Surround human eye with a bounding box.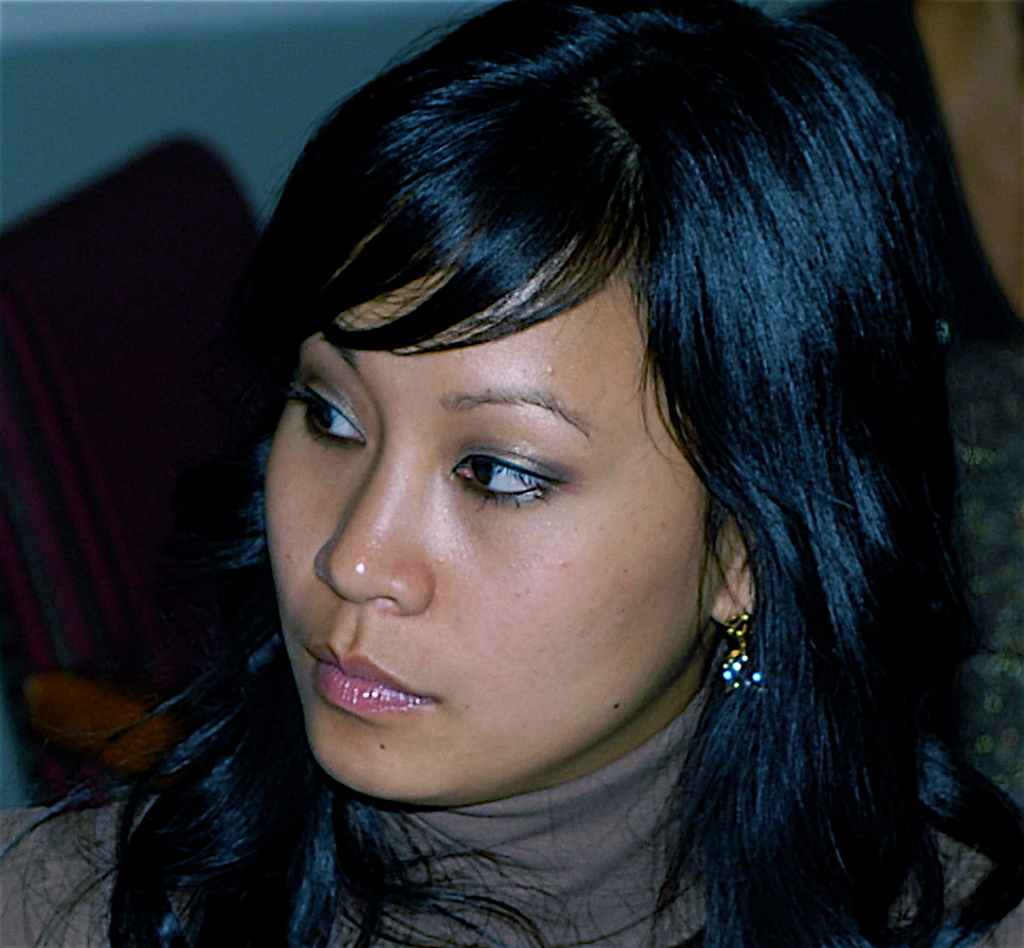
[x1=457, y1=431, x2=561, y2=522].
